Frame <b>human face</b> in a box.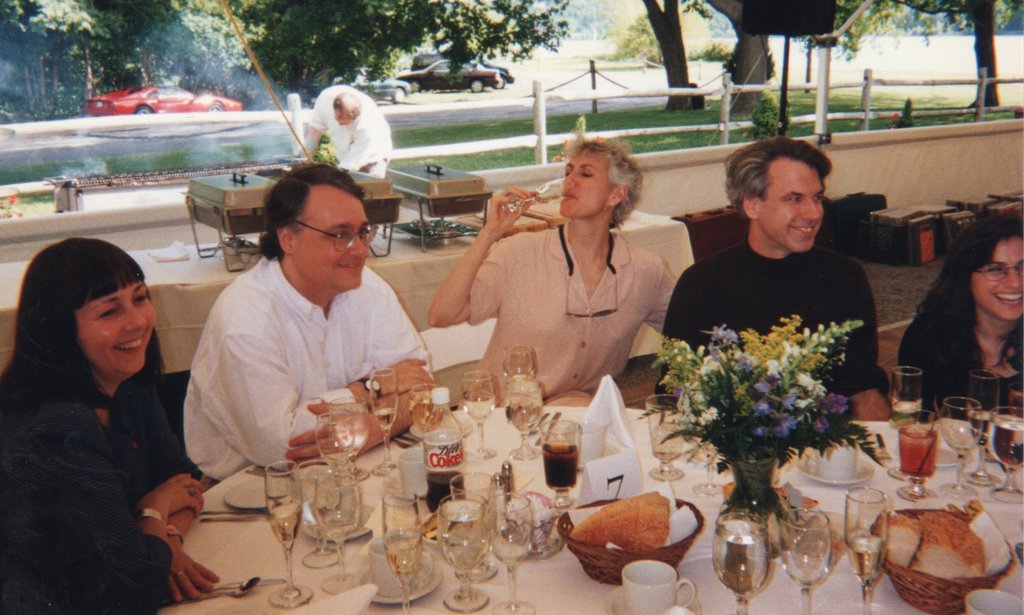
(764, 165, 824, 254).
